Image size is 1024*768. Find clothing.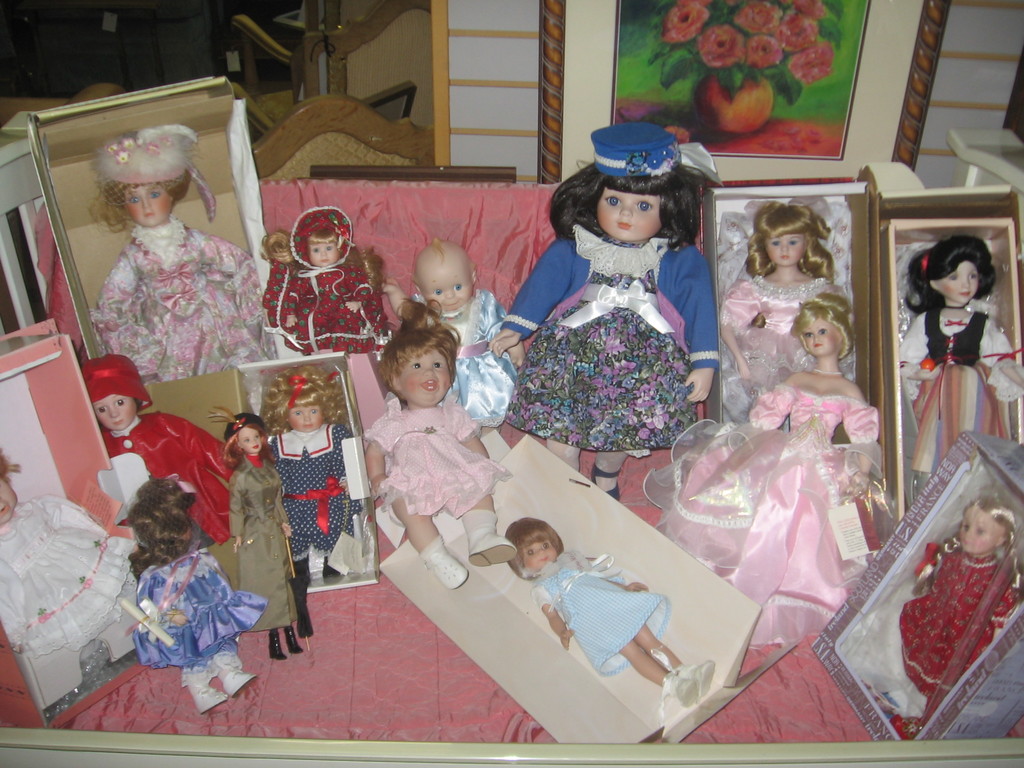
box=[252, 207, 399, 368].
